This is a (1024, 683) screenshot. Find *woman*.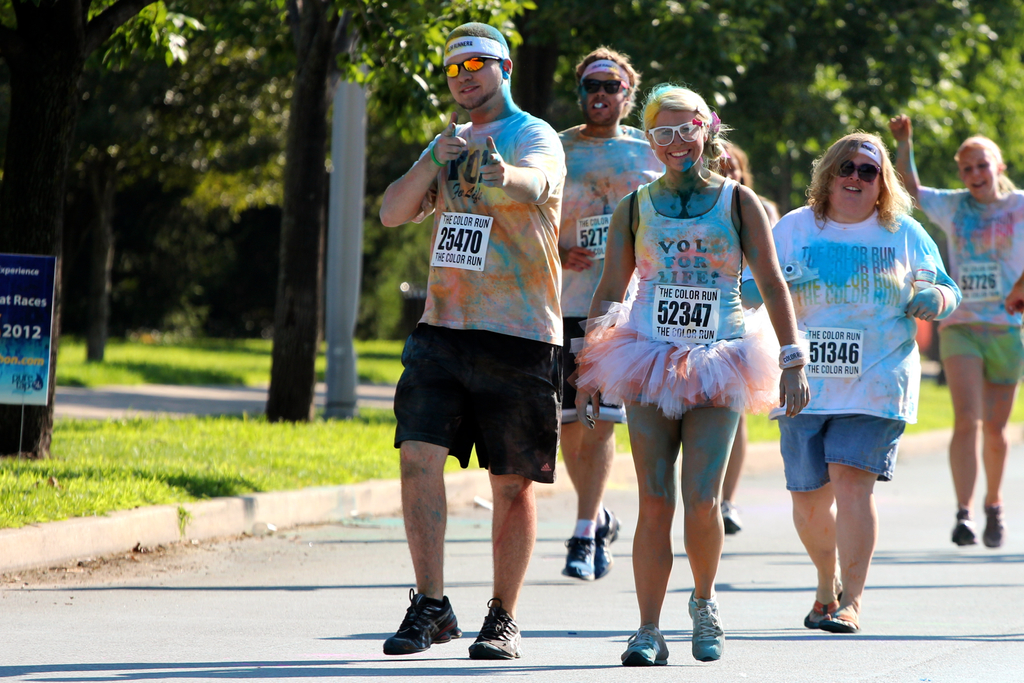
Bounding box: Rect(884, 108, 1023, 547).
